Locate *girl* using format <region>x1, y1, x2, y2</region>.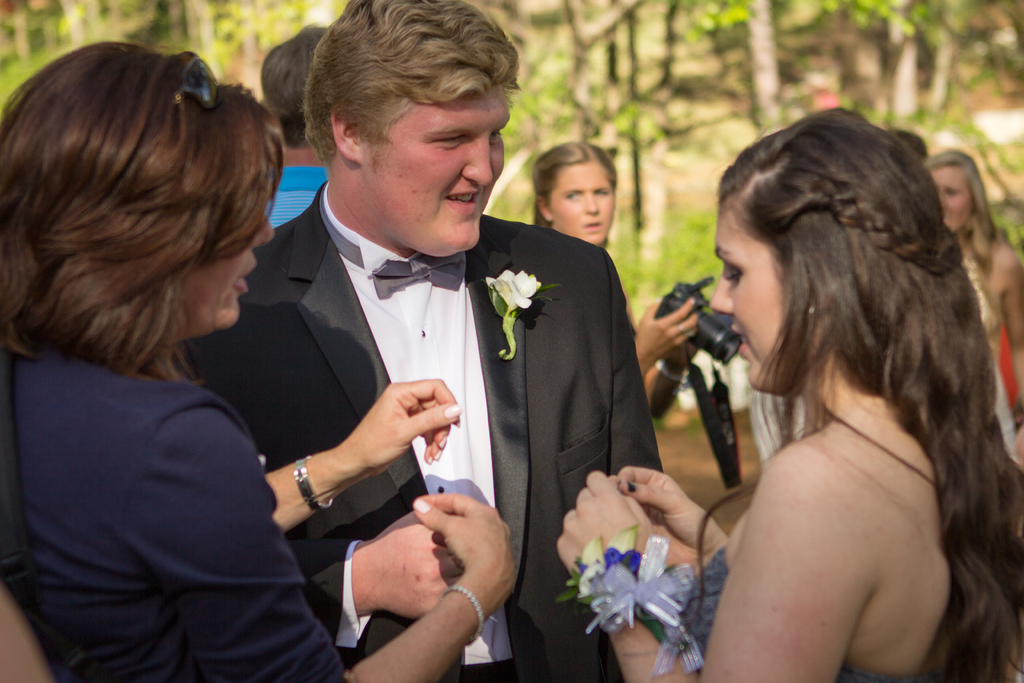
<region>915, 144, 1023, 458</region>.
